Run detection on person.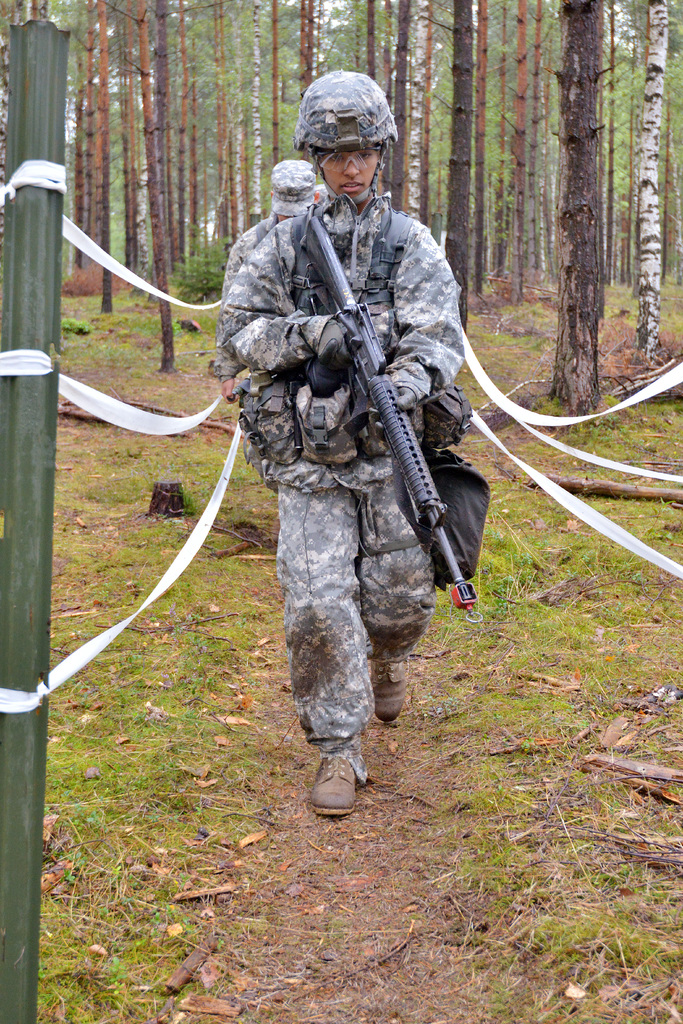
Result: <bbox>216, 161, 325, 480</bbox>.
